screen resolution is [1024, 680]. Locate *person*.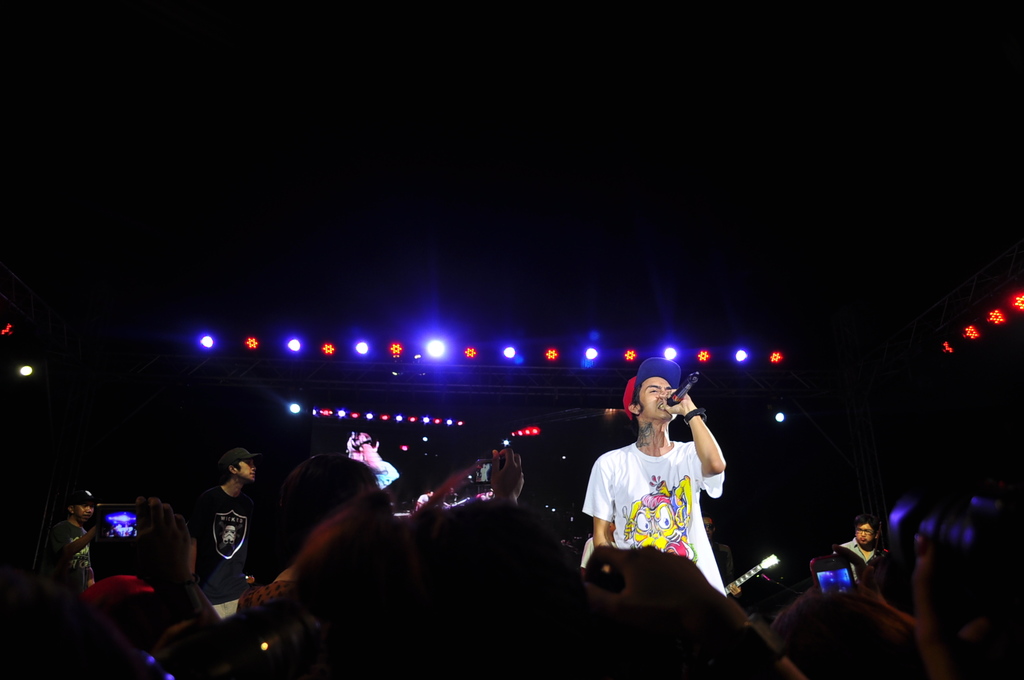
locate(52, 494, 102, 592).
